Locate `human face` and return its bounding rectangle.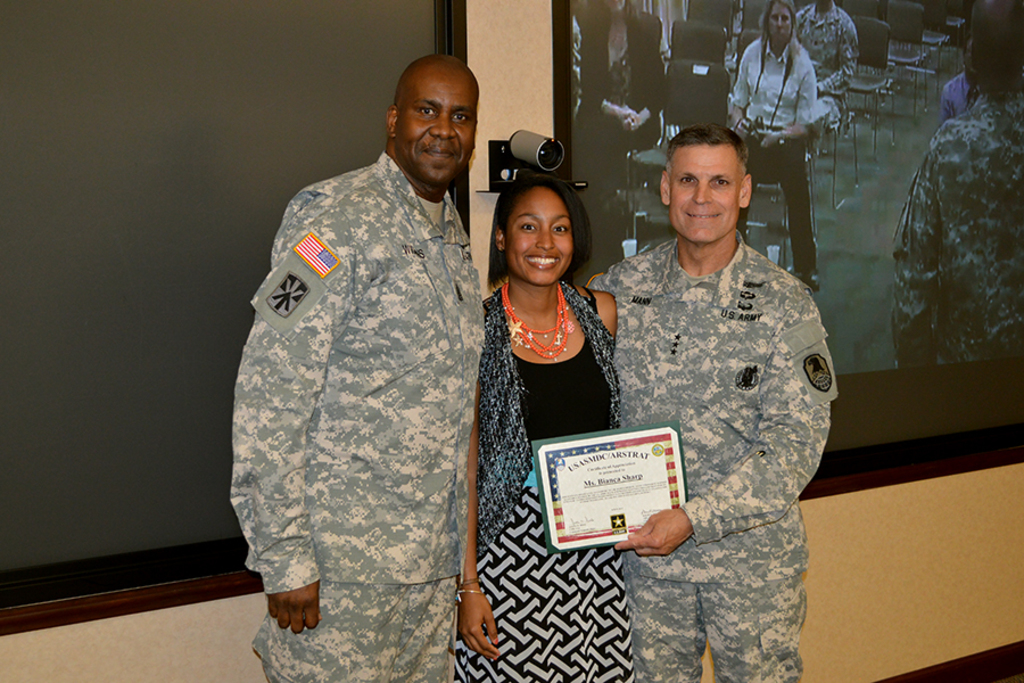
765,2,790,50.
